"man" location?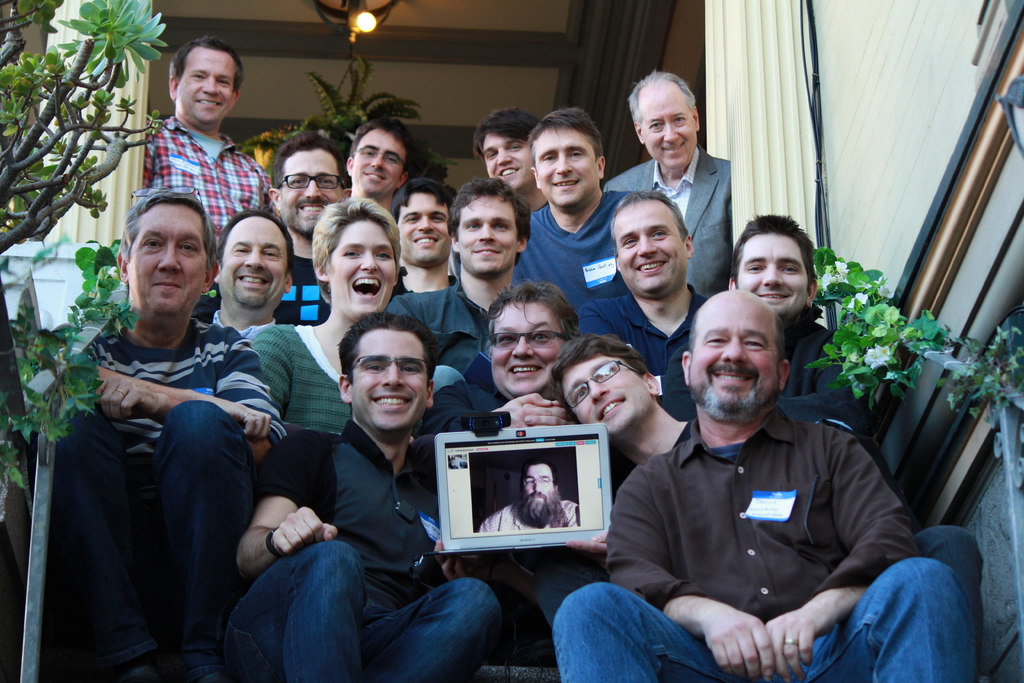
left=238, top=297, right=481, bottom=675
